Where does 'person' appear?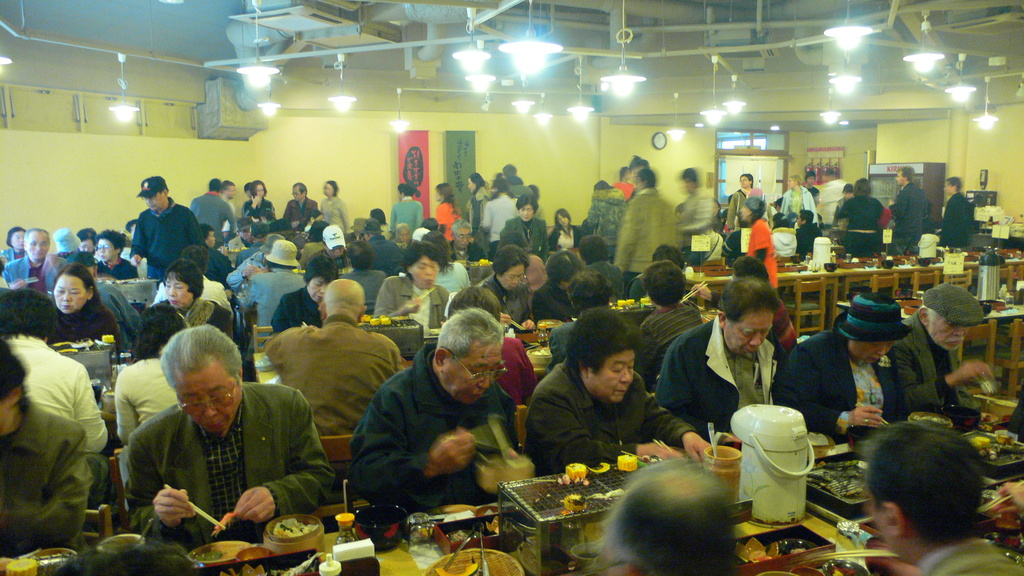
Appears at 788,290,890,438.
